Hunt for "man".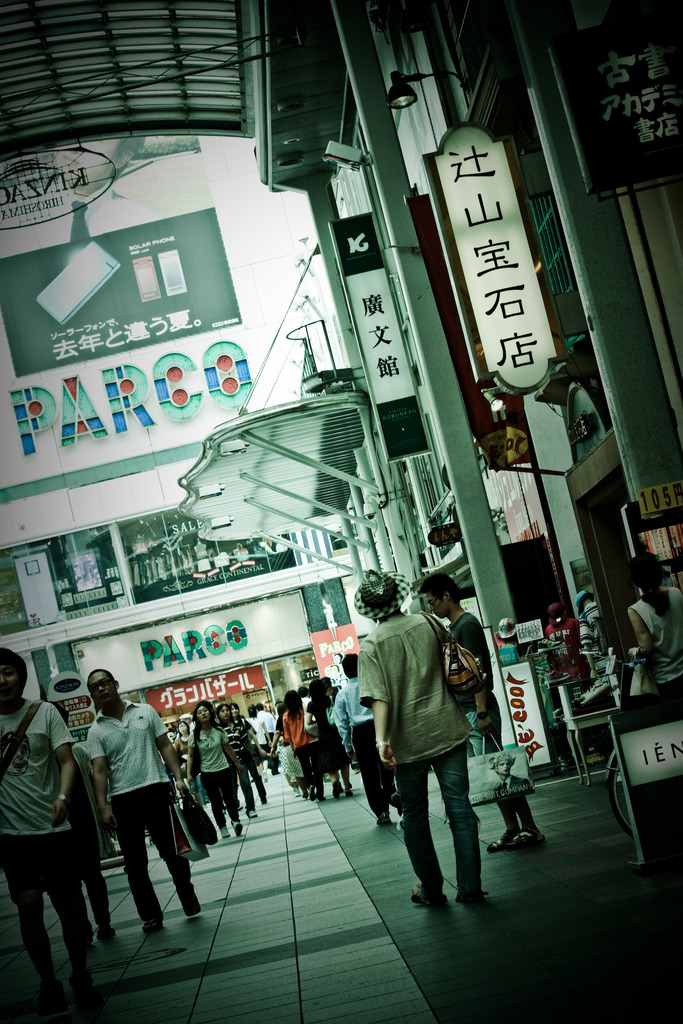
Hunted down at rect(88, 673, 212, 930).
